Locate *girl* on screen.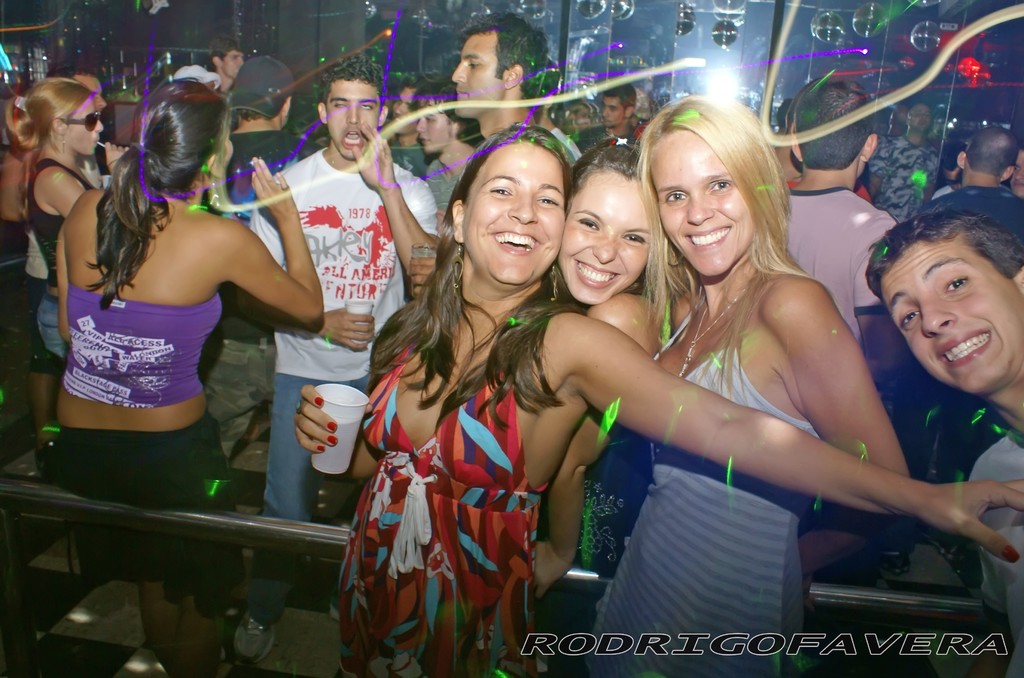
On screen at bbox(295, 126, 1023, 677).
